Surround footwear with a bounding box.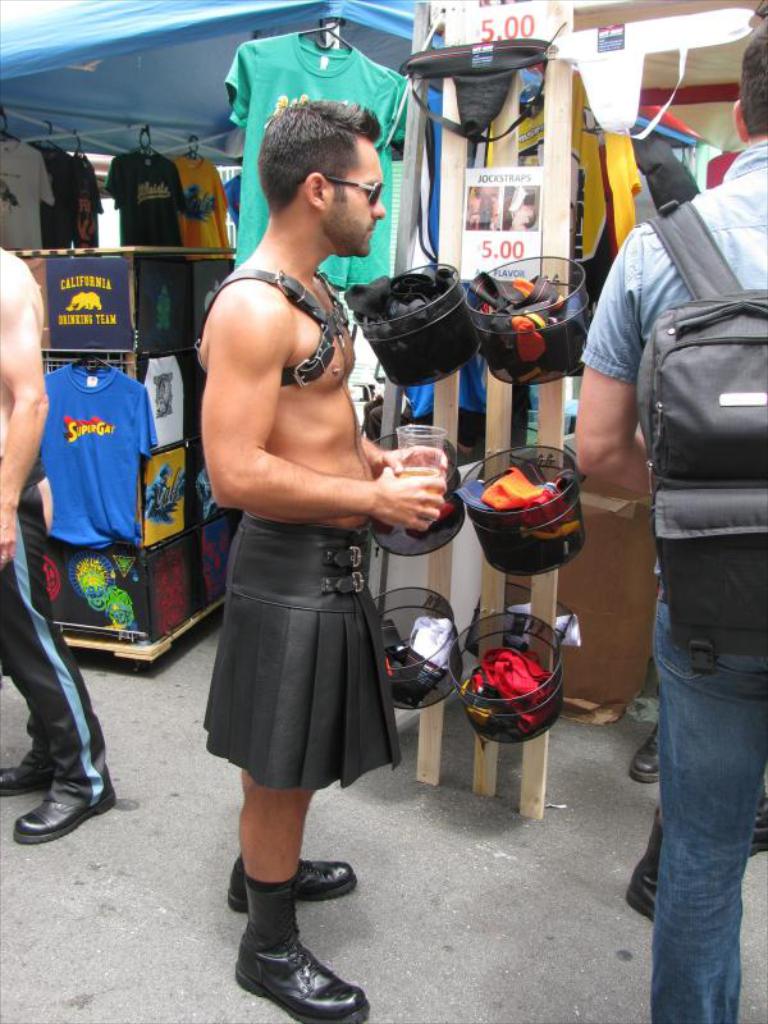
crop(0, 763, 60, 794).
